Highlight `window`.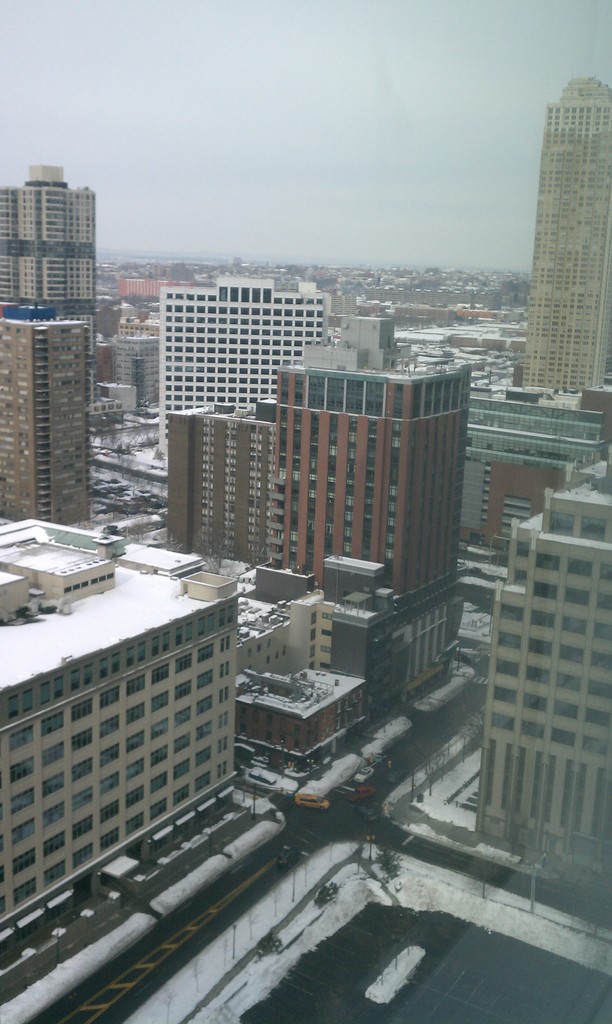
Highlighted region: <bbox>127, 671, 146, 698</bbox>.
